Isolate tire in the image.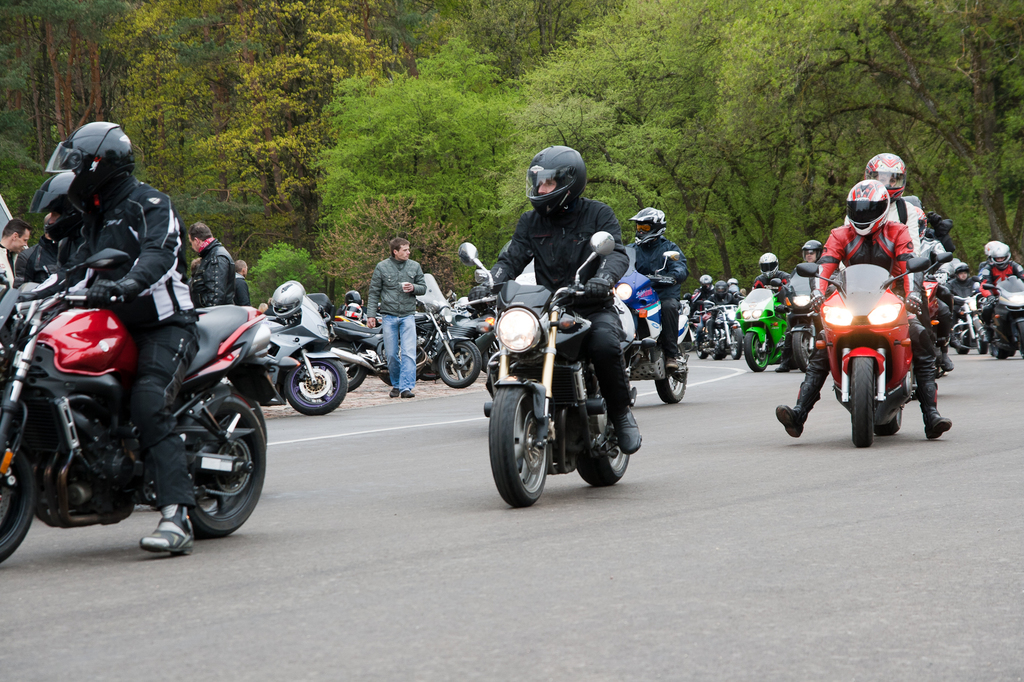
Isolated region: BBox(285, 367, 348, 418).
